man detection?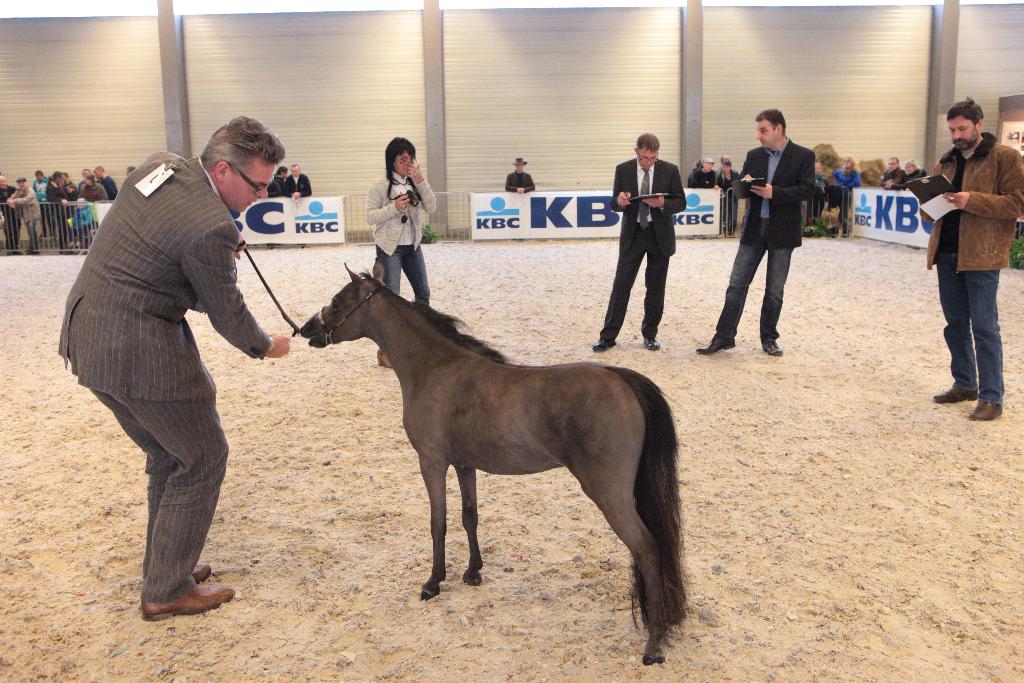
56:115:289:620
